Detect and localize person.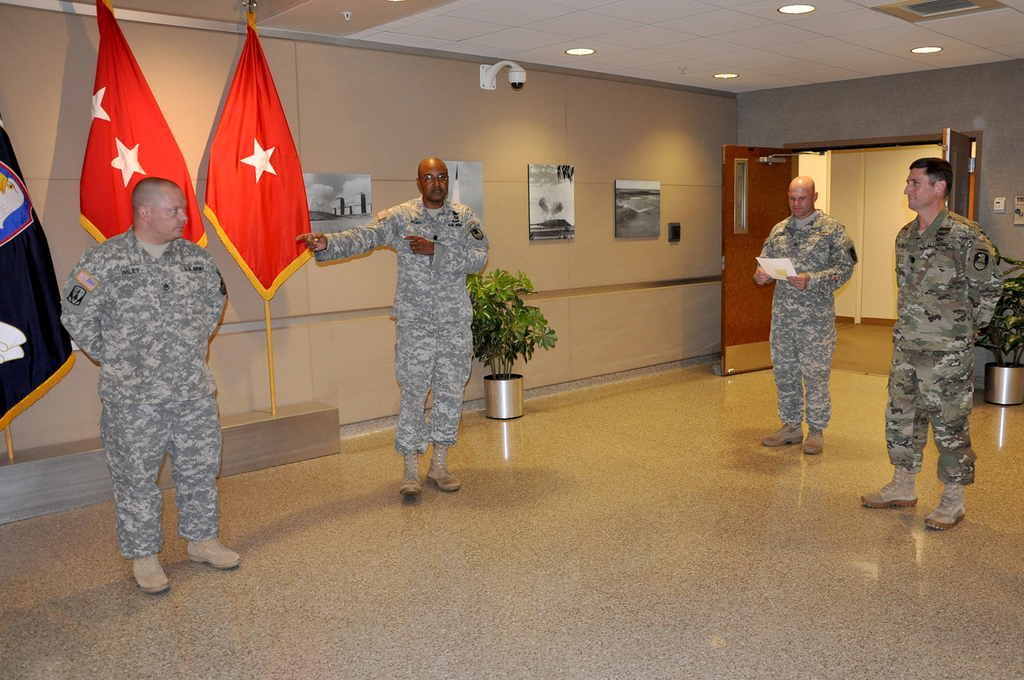
Localized at detection(296, 156, 490, 498).
